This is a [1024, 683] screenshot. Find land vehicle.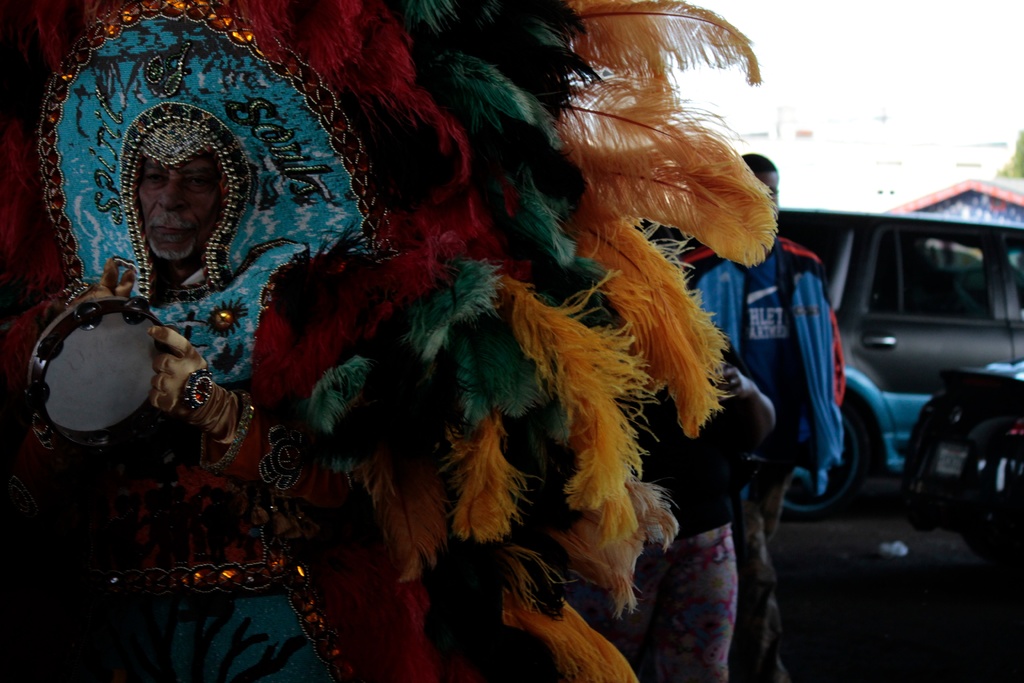
Bounding box: <bbox>900, 360, 1023, 559</bbox>.
